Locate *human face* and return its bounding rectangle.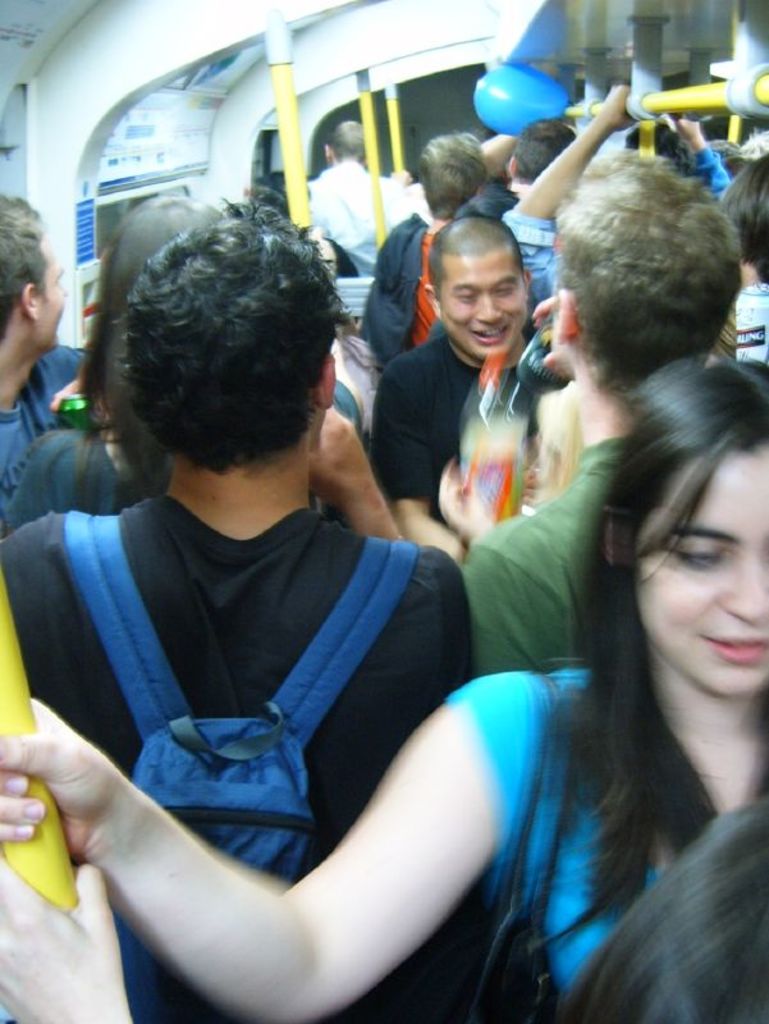
rect(635, 451, 768, 692).
